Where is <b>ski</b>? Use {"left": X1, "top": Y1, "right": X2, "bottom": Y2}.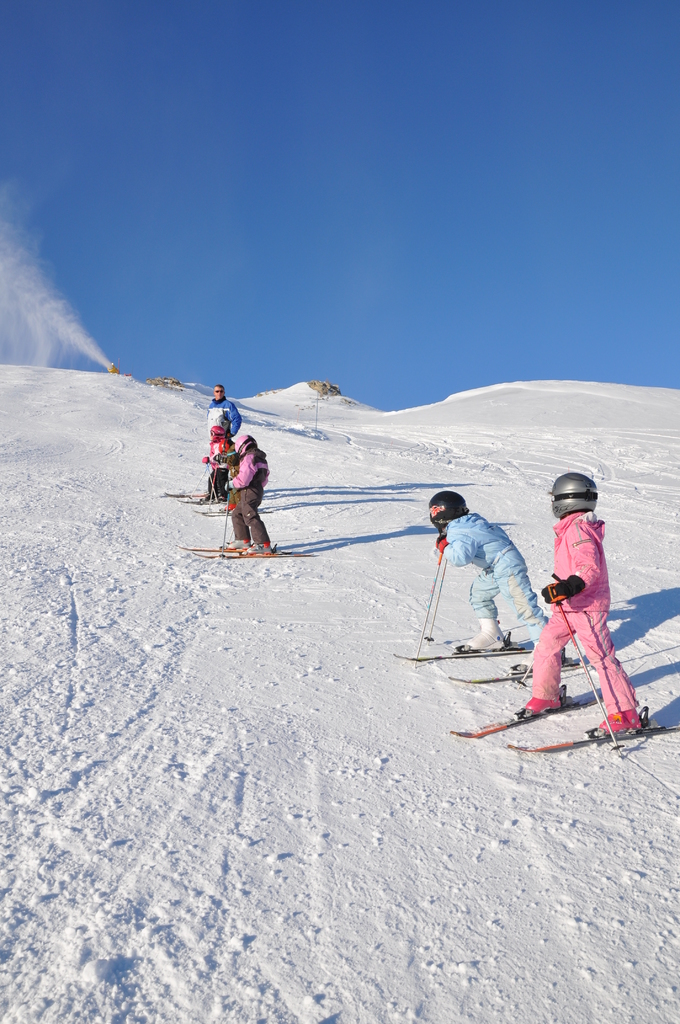
{"left": 446, "top": 664, "right": 581, "bottom": 688}.
